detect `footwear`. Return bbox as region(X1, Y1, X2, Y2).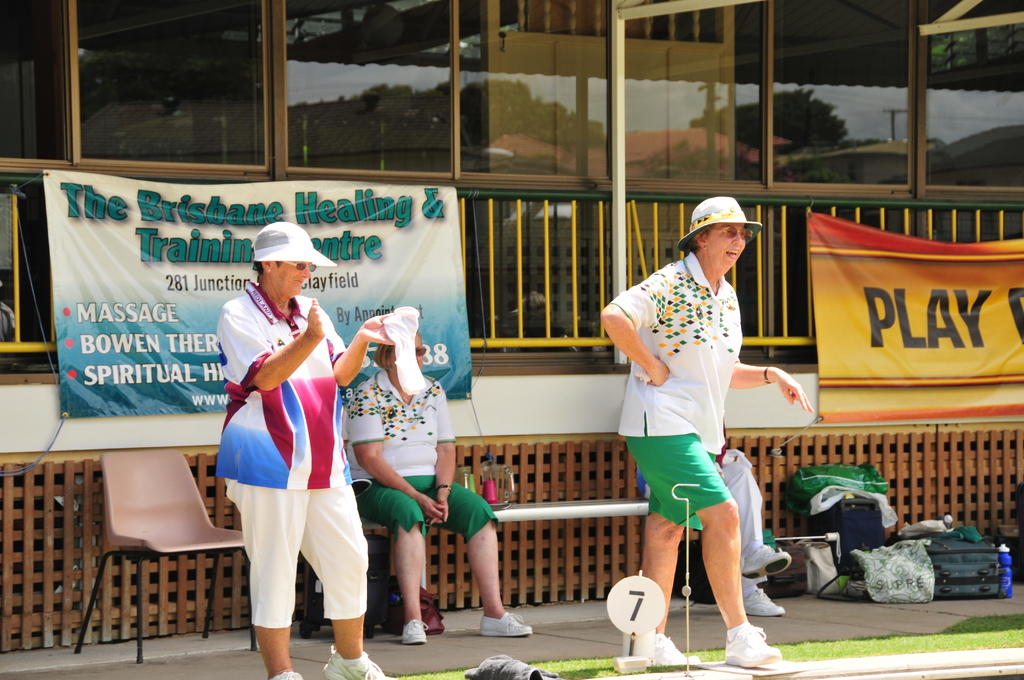
region(278, 673, 303, 678).
